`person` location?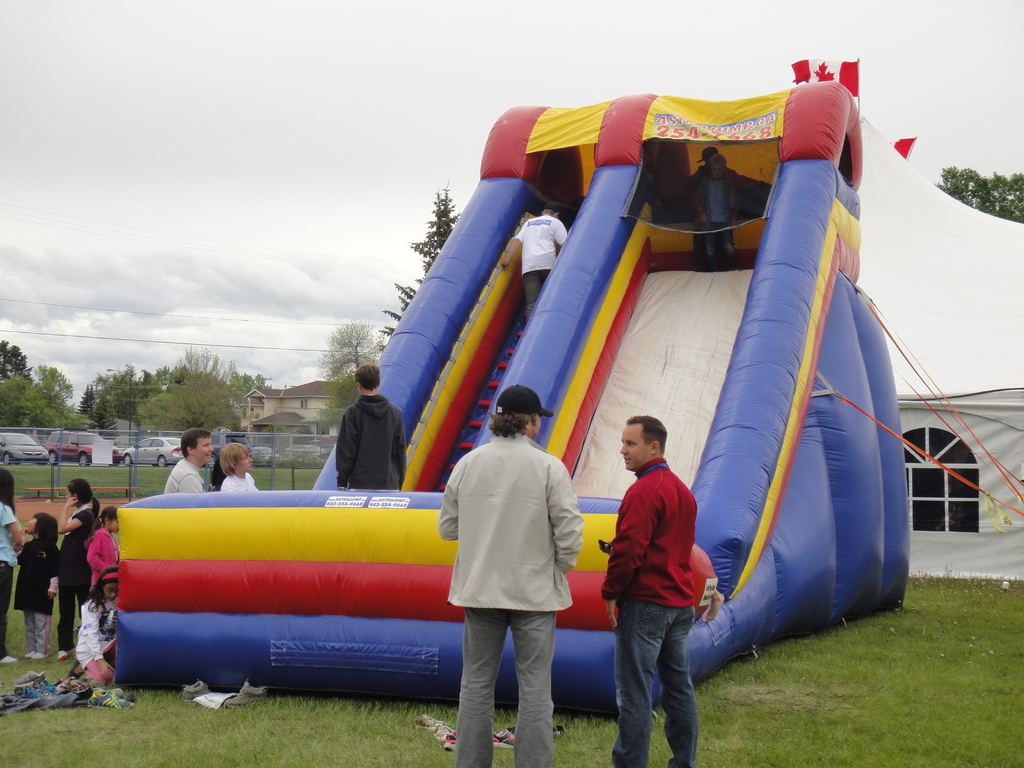
box=[438, 383, 584, 767]
